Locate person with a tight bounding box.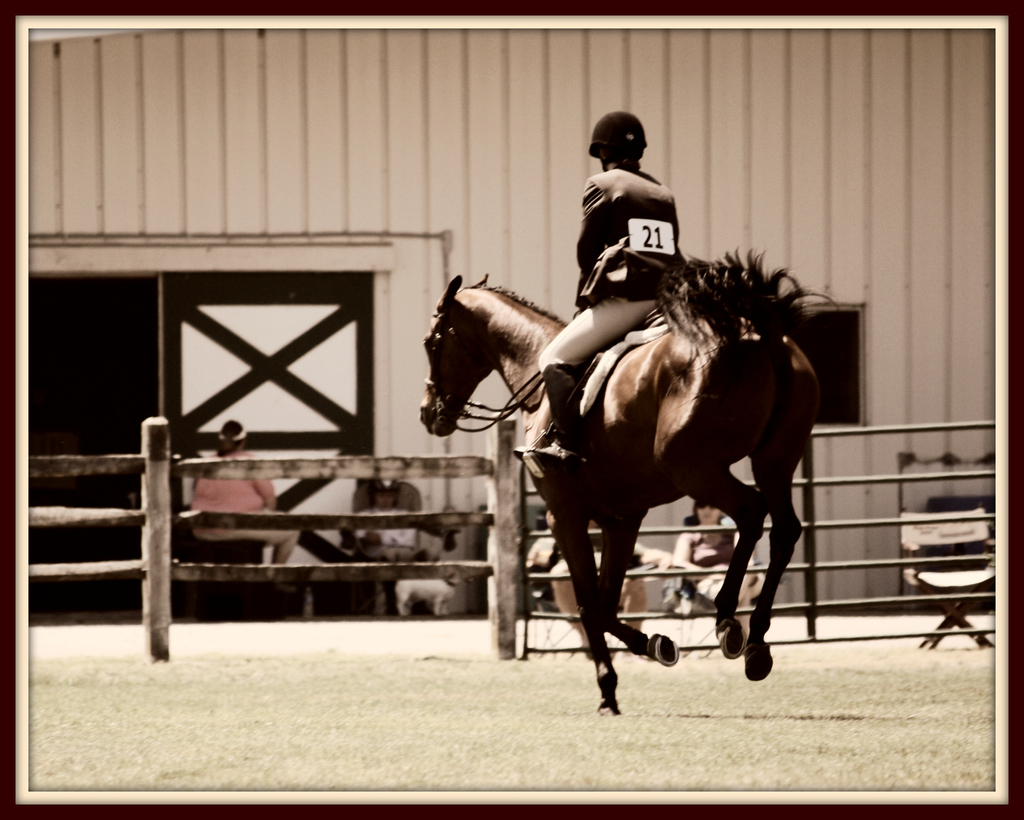
l=188, t=415, r=291, b=569.
